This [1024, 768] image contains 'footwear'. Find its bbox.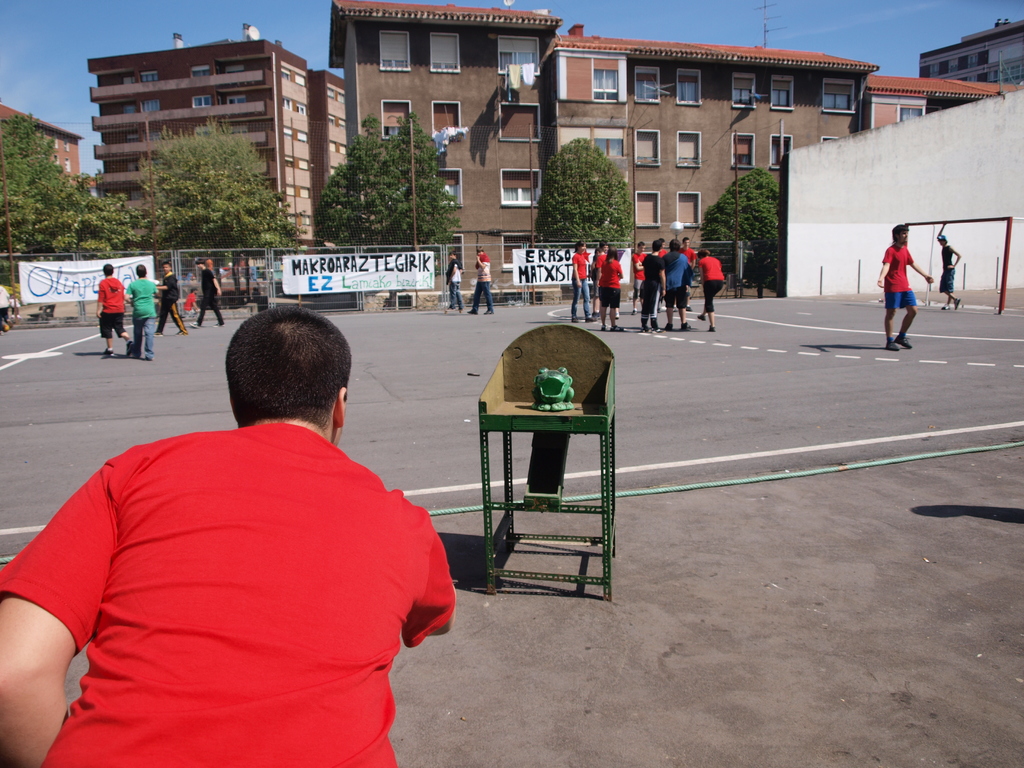
[x1=943, y1=301, x2=951, y2=310].
